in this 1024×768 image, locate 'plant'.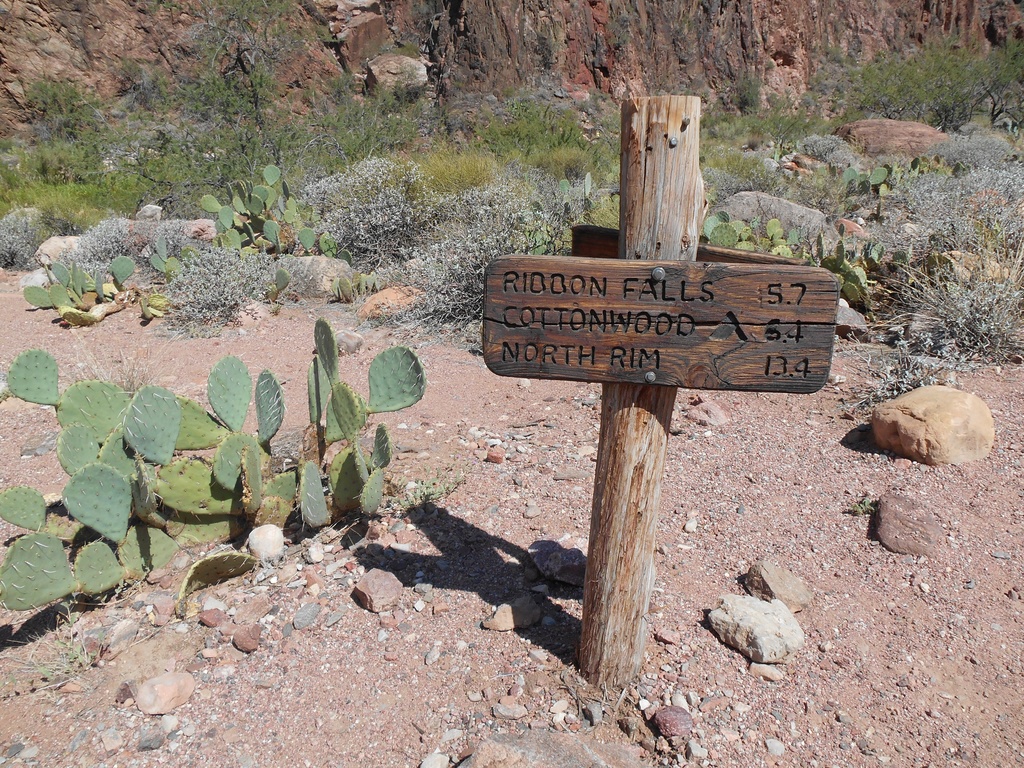
Bounding box: 292:319:420:524.
